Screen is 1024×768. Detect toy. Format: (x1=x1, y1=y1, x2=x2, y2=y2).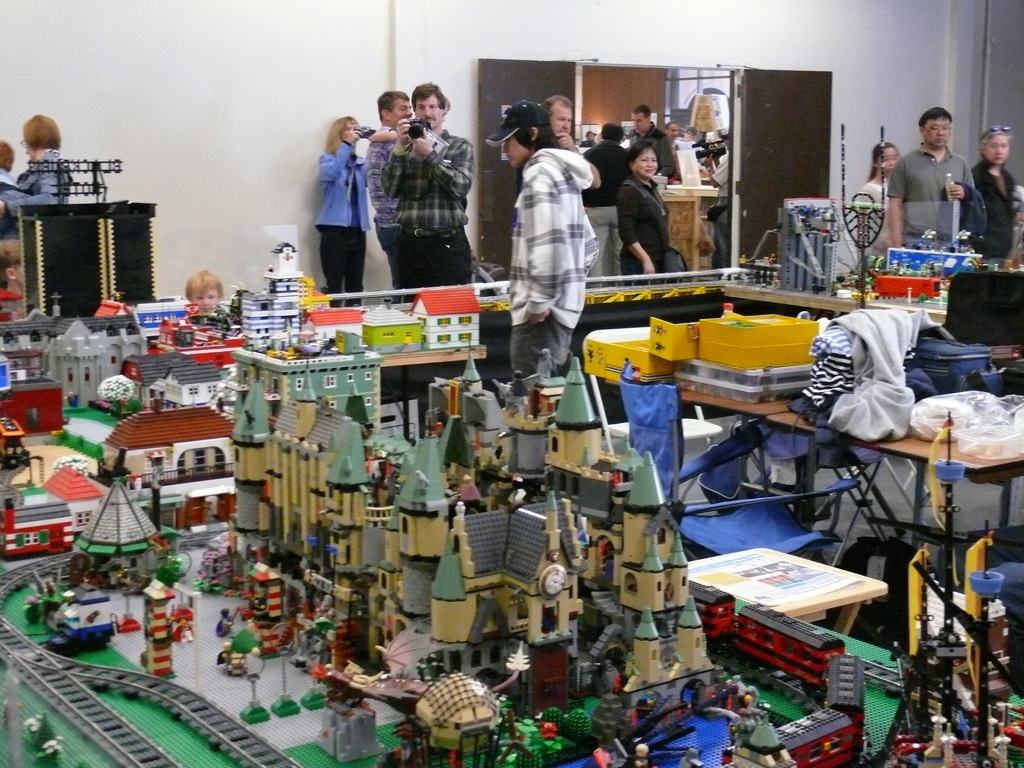
(x1=295, y1=308, x2=369, y2=353).
